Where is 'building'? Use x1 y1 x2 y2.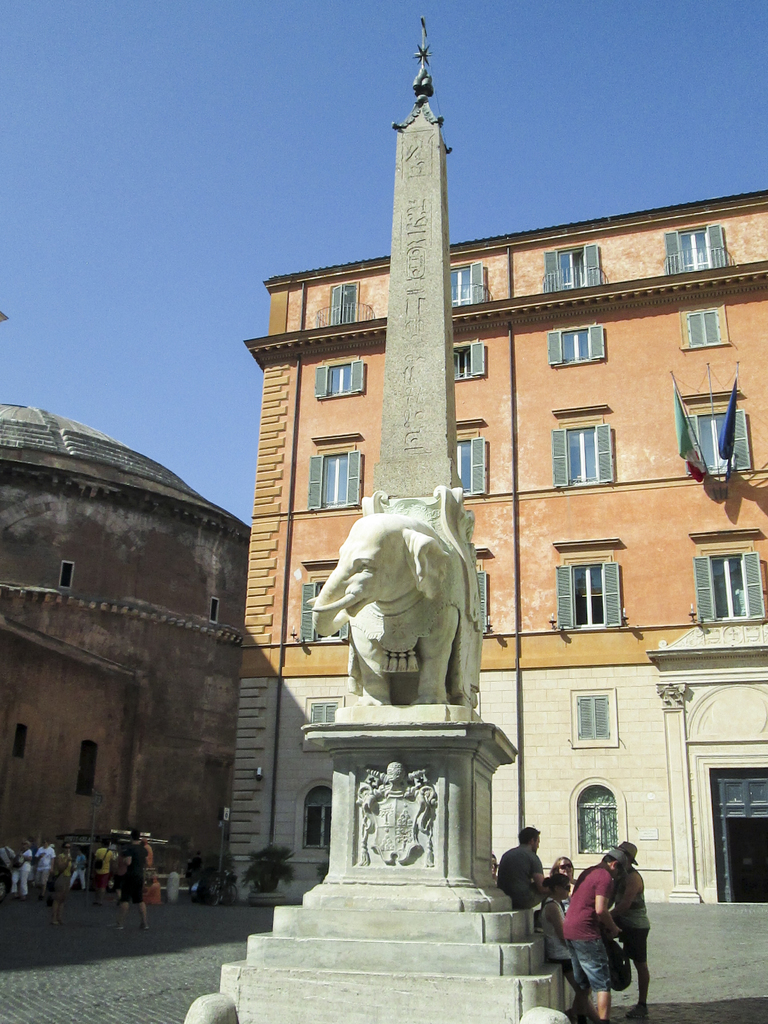
0 396 255 900.
